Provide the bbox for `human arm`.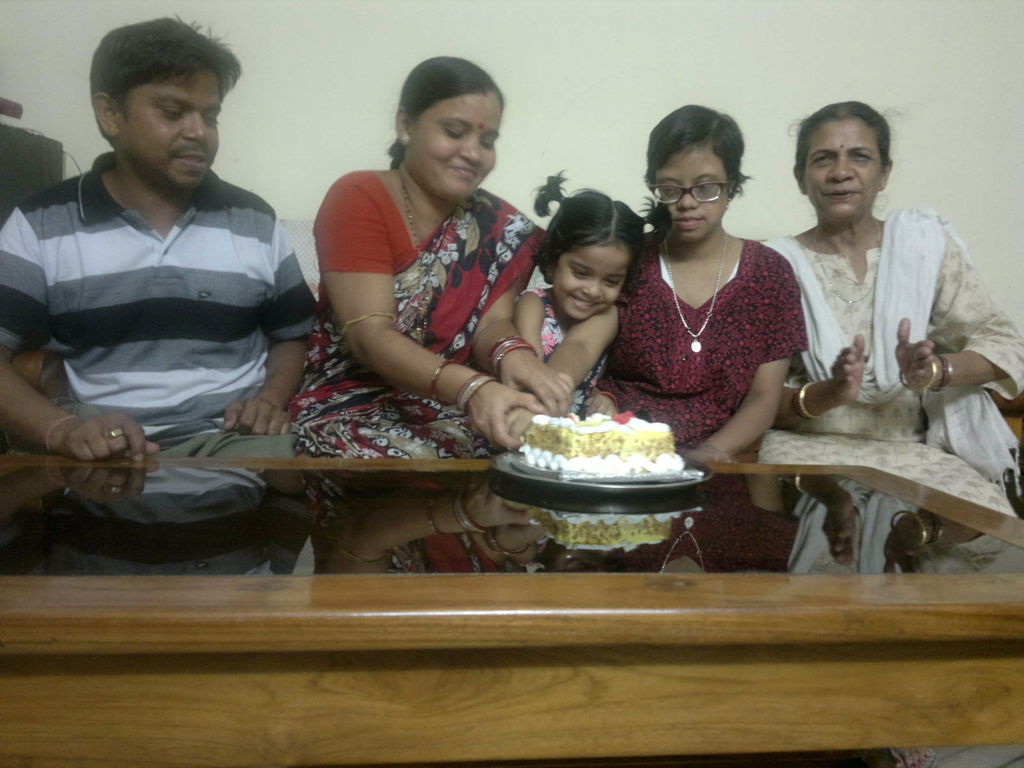
[0, 204, 154, 459].
